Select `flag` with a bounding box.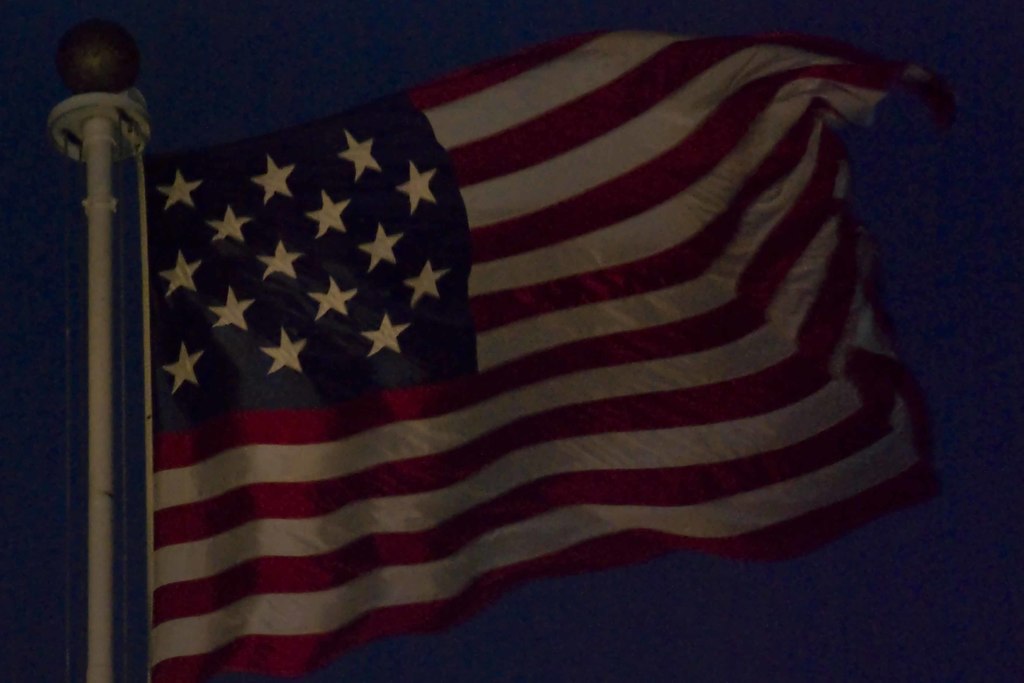
Rect(95, 0, 945, 682).
